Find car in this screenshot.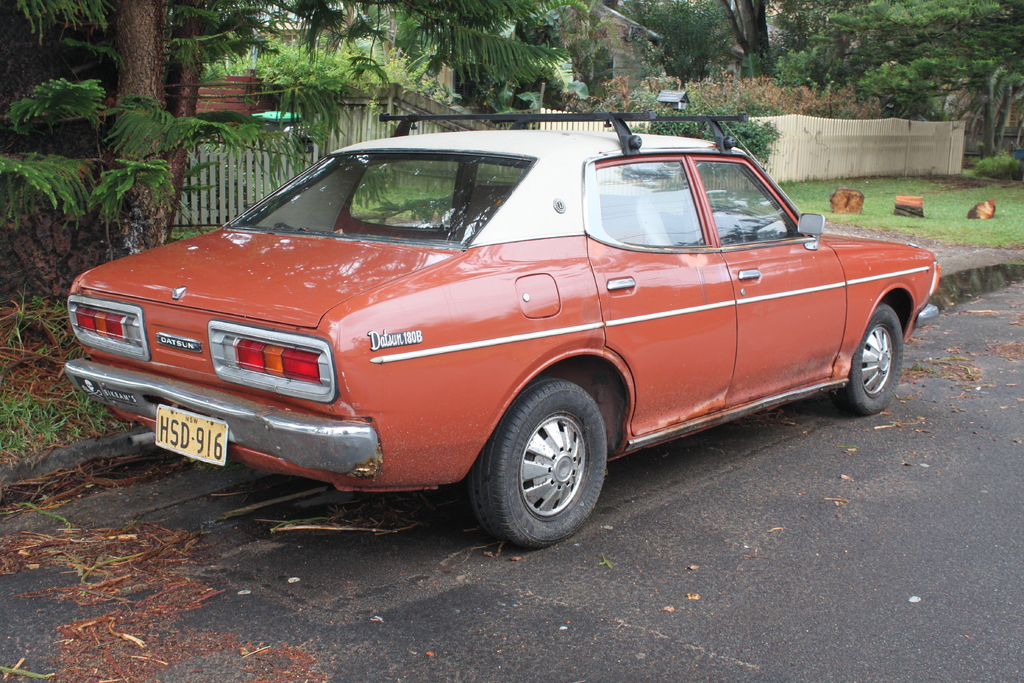
The bounding box for car is [left=65, top=103, right=941, bottom=555].
